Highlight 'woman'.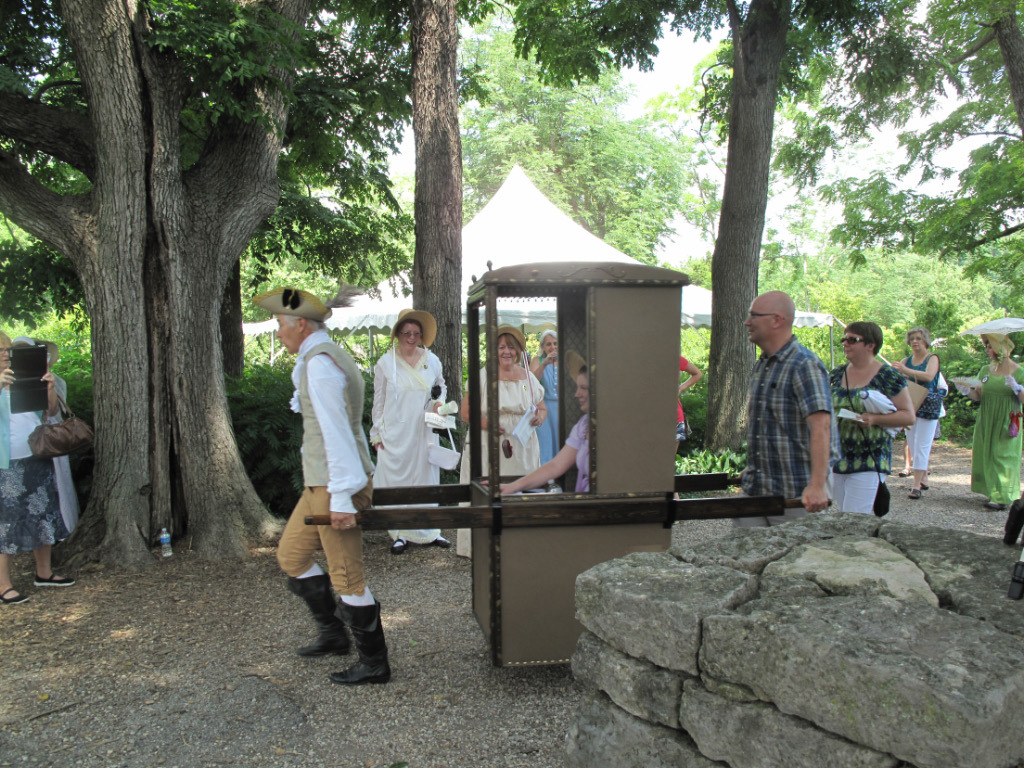
Highlighted region: BBox(22, 333, 97, 568).
